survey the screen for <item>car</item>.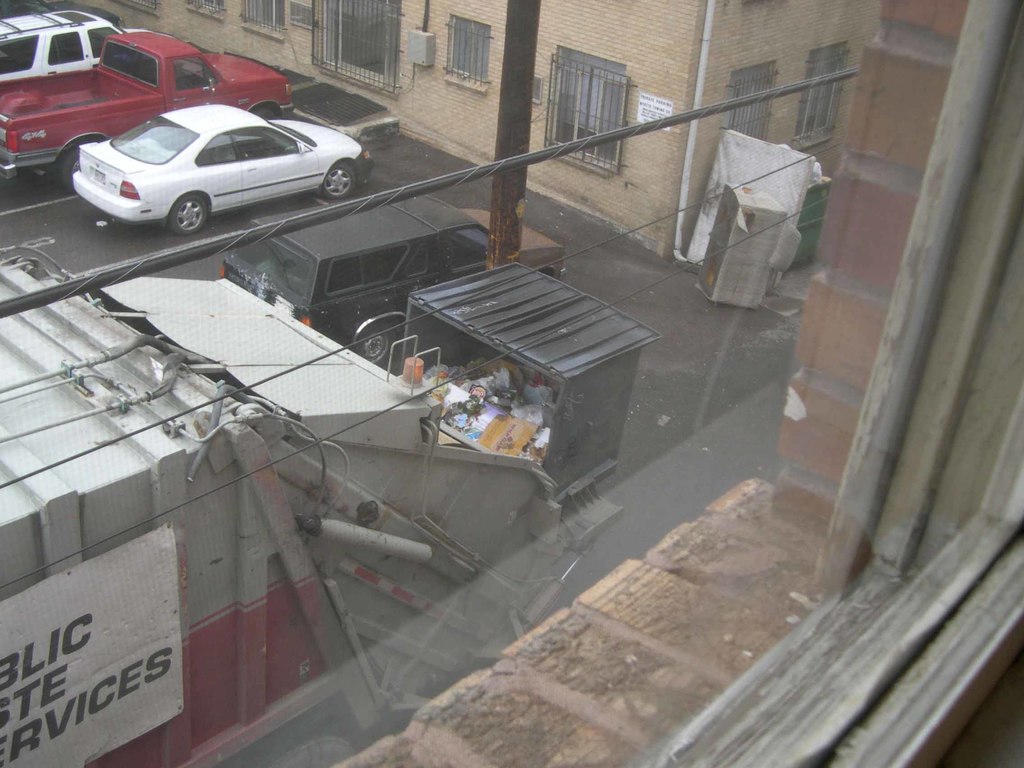
Survey found: box=[68, 104, 376, 237].
